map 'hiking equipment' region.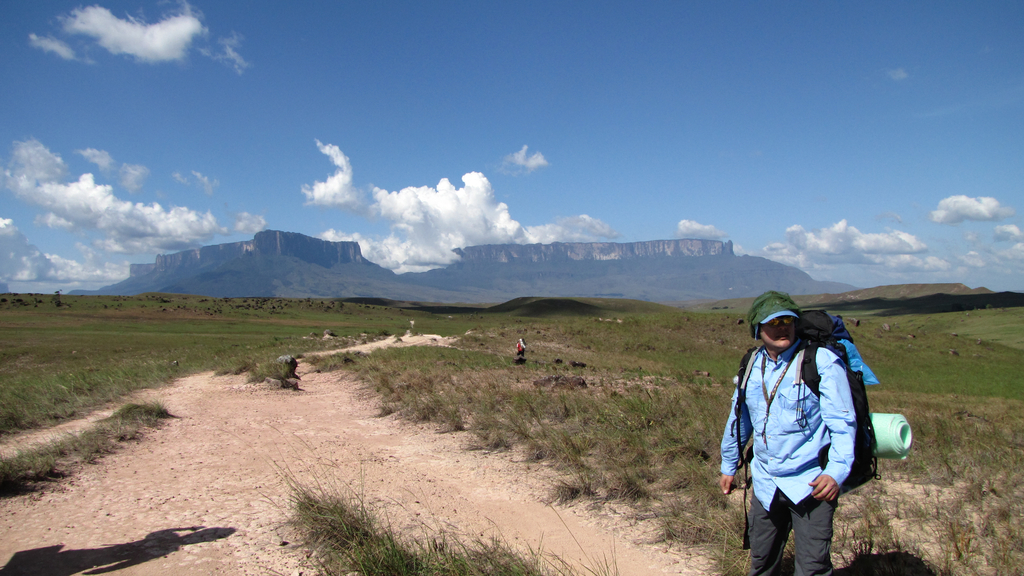
Mapped to <region>730, 306, 912, 548</region>.
